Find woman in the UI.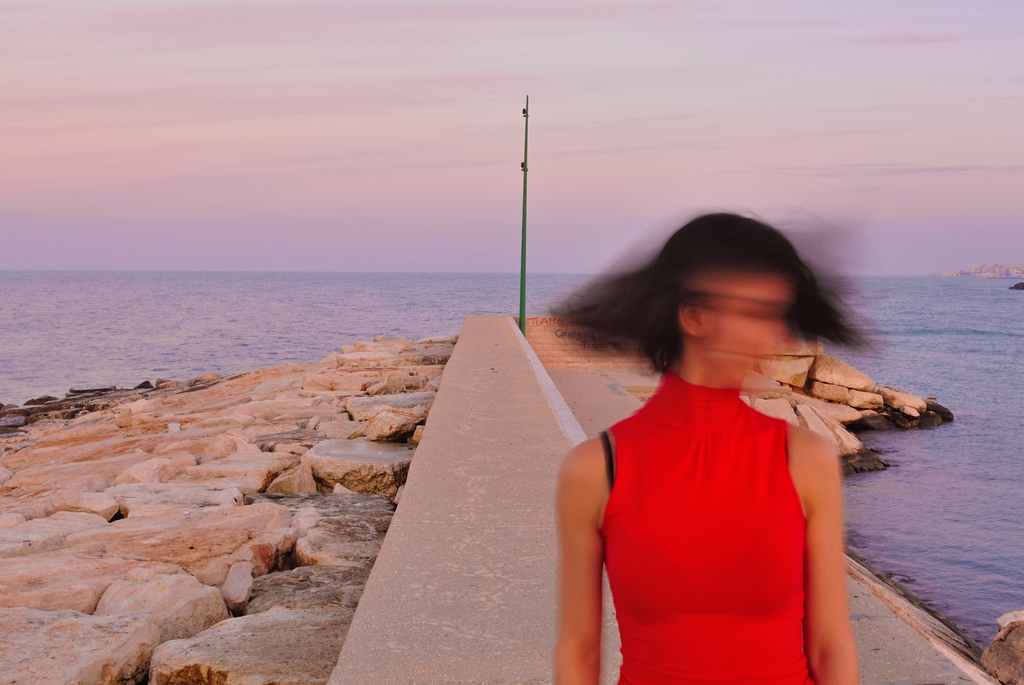
UI element at 541/191/899/684.
